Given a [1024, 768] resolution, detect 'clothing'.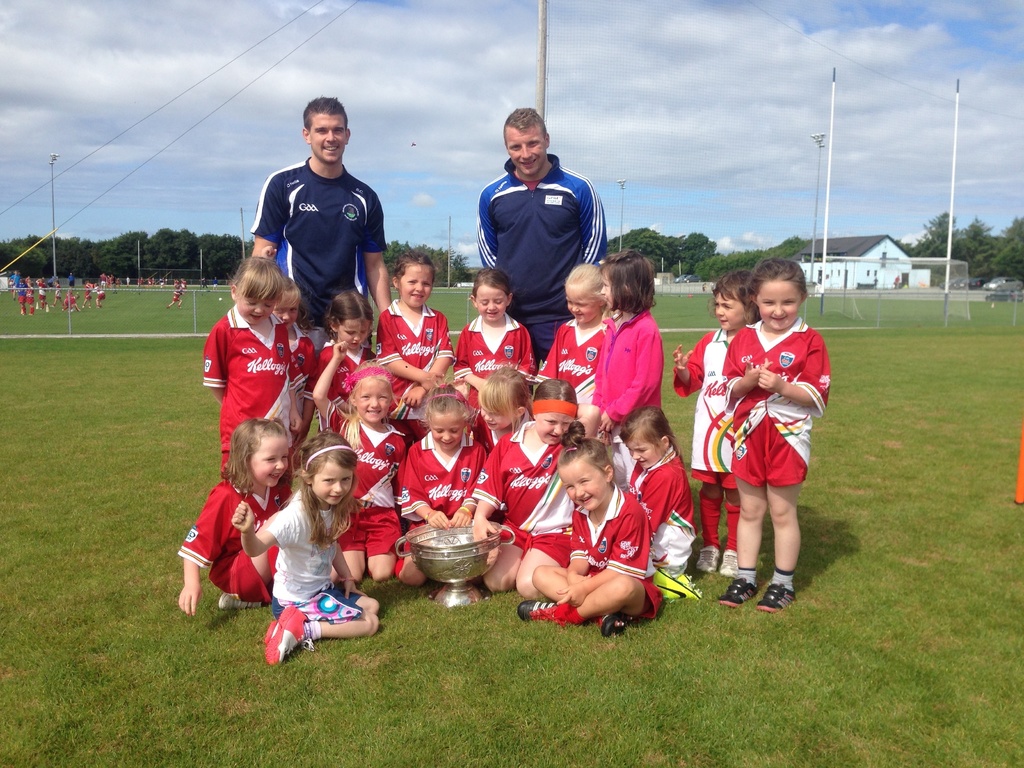
locate(21, 280, 36, 309).
